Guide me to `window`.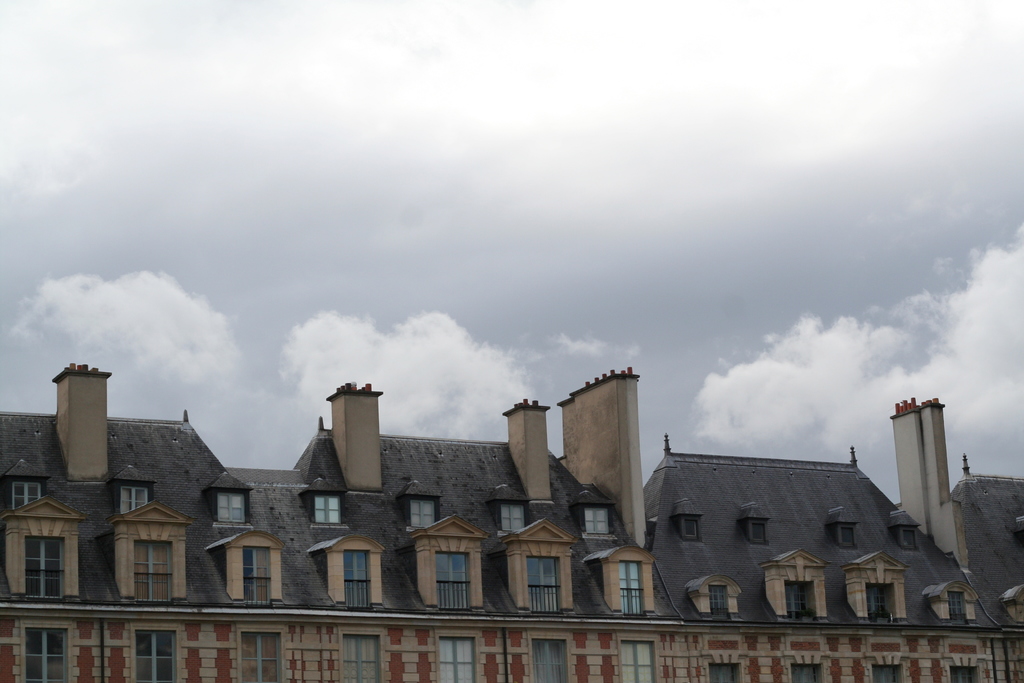
Guidance: 712/666/739/682.
